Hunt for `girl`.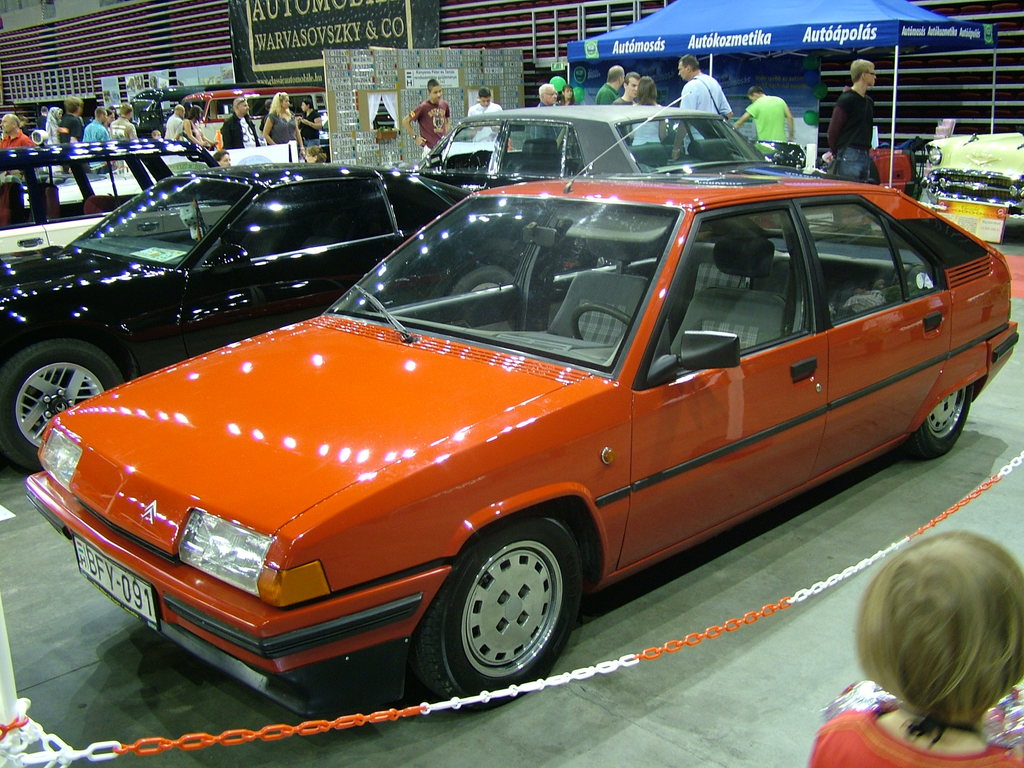
Hunted down at select_region(175, 106, 218, 170).
